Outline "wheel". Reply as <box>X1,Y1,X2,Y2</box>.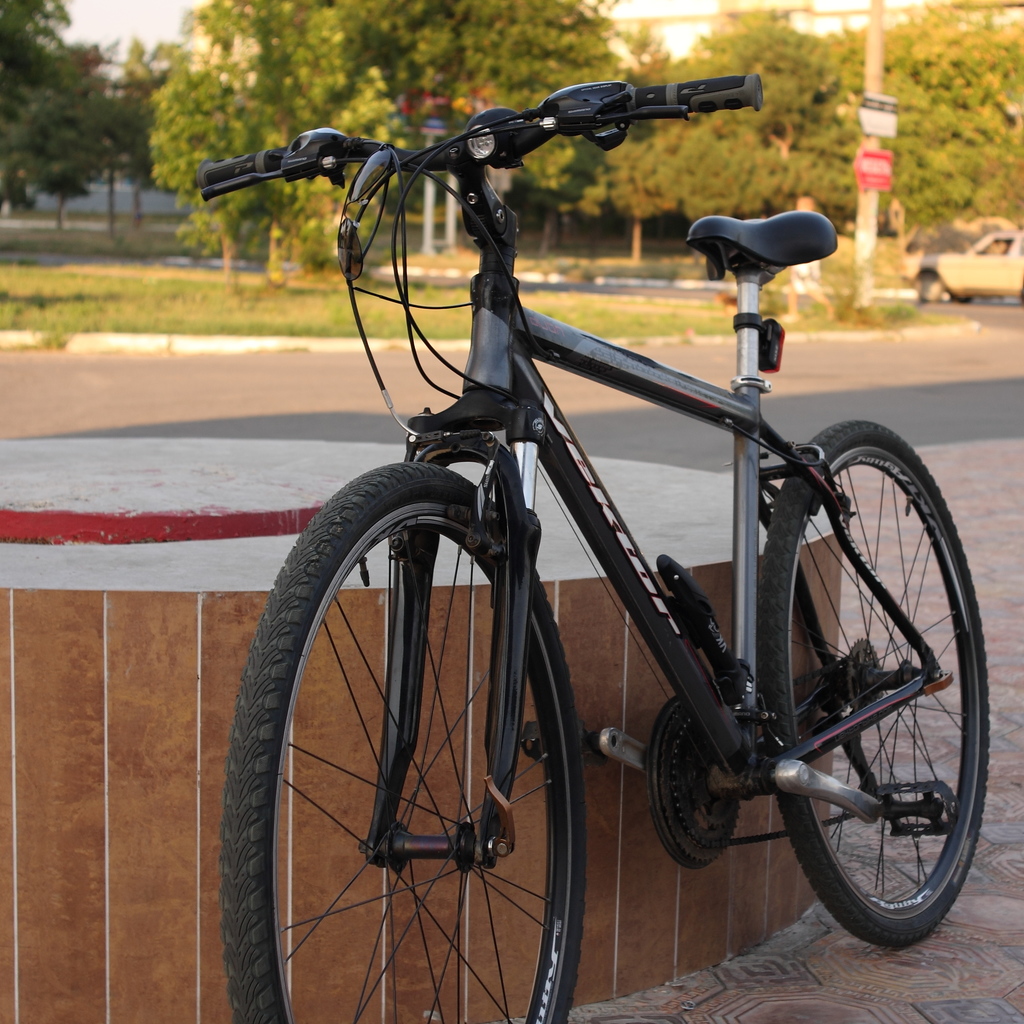
<box>249,468,631,1001</box>.
